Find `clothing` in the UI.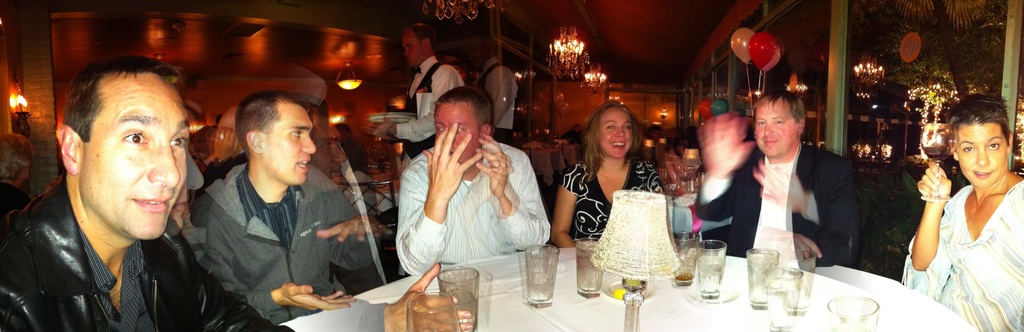
UI element at select_region(692, 130, 856, 273).
